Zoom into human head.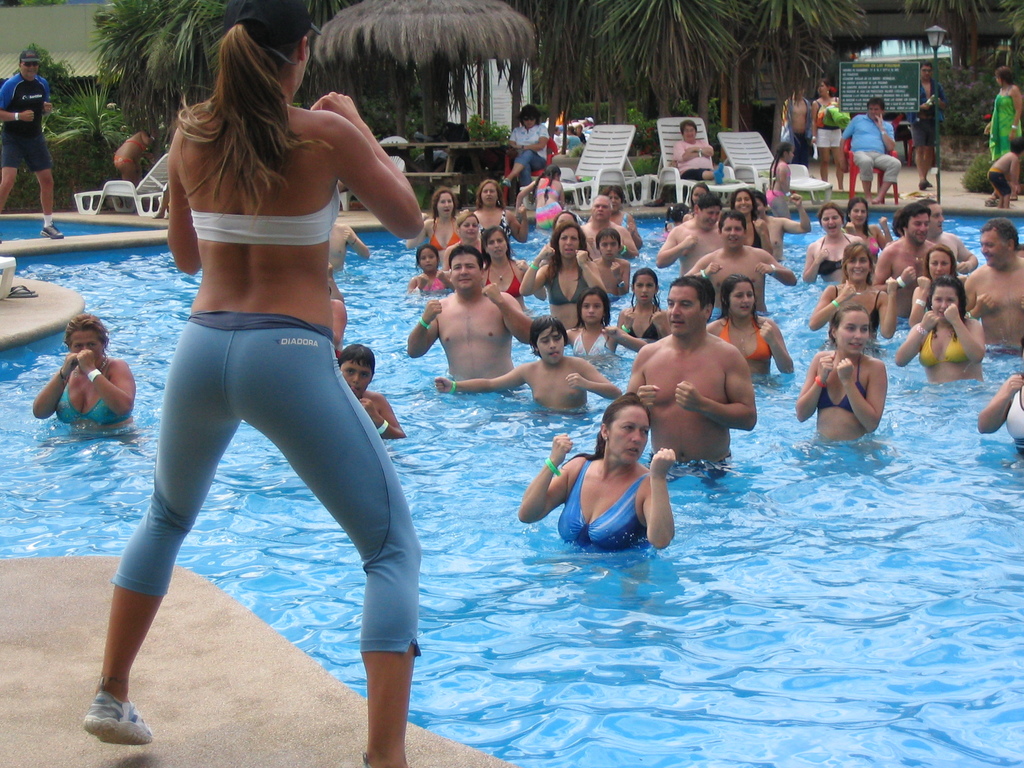
Zoom target: {"left": 827, "top": 300, "right": 872, "bottom": 356}.
